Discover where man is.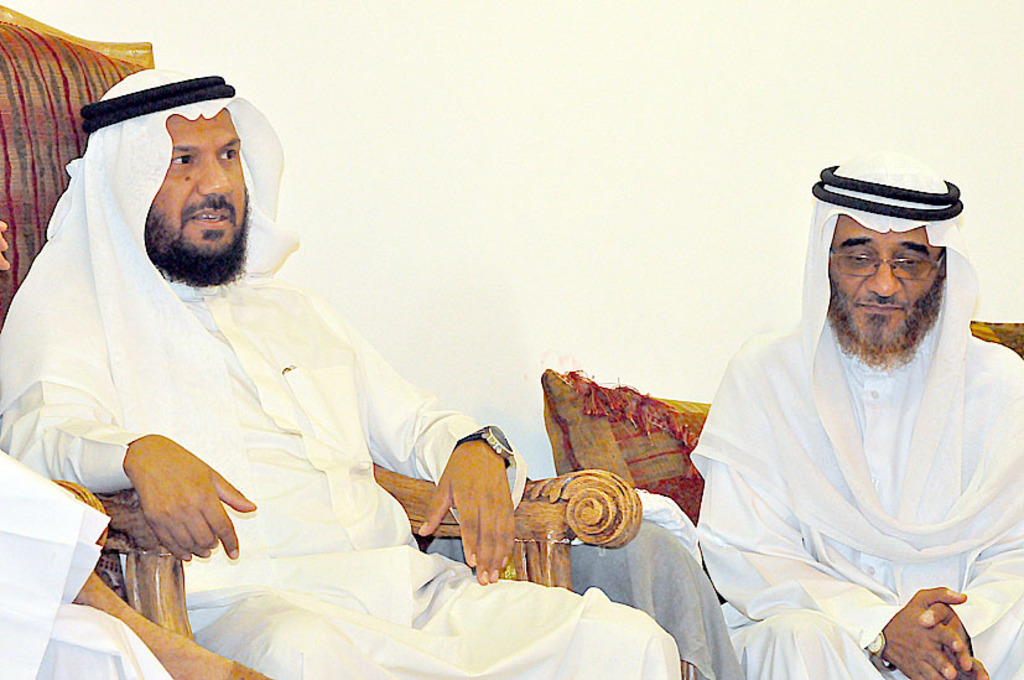
Discovered at 0,63,687,679.
